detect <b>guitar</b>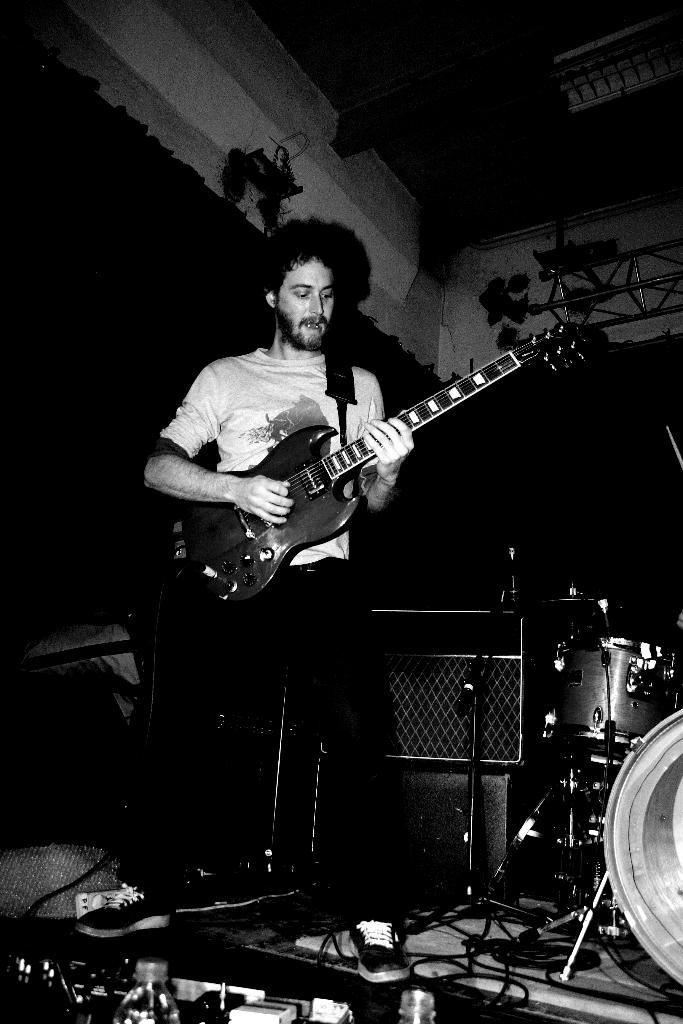
region(167, 305, 599, 614)
